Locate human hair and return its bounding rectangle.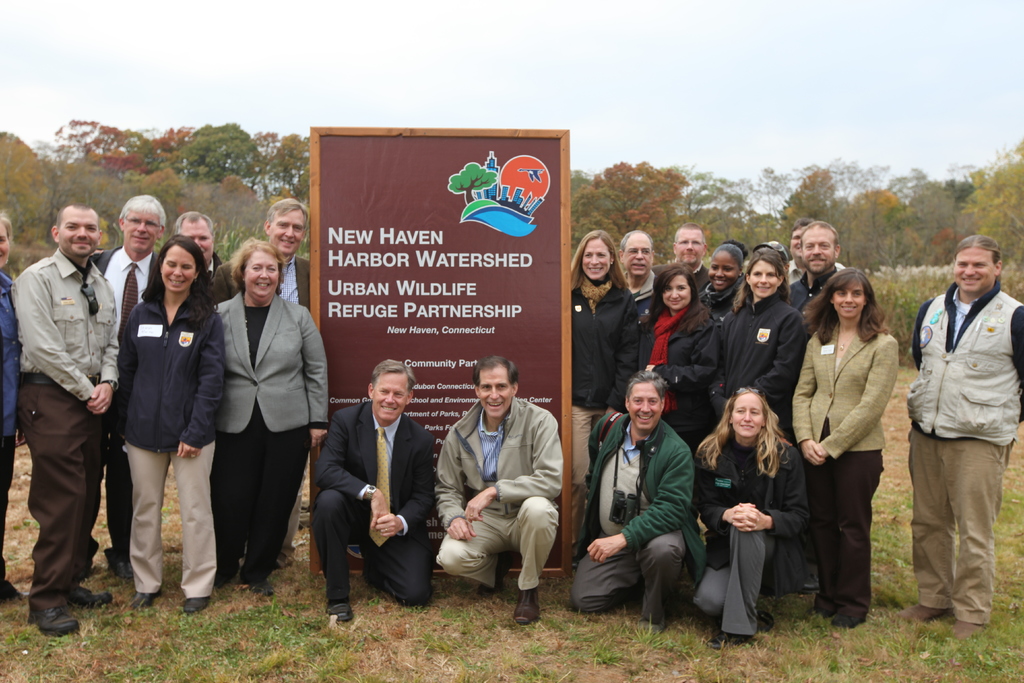
x1=637, y1=257, x2=706, y2=332.
